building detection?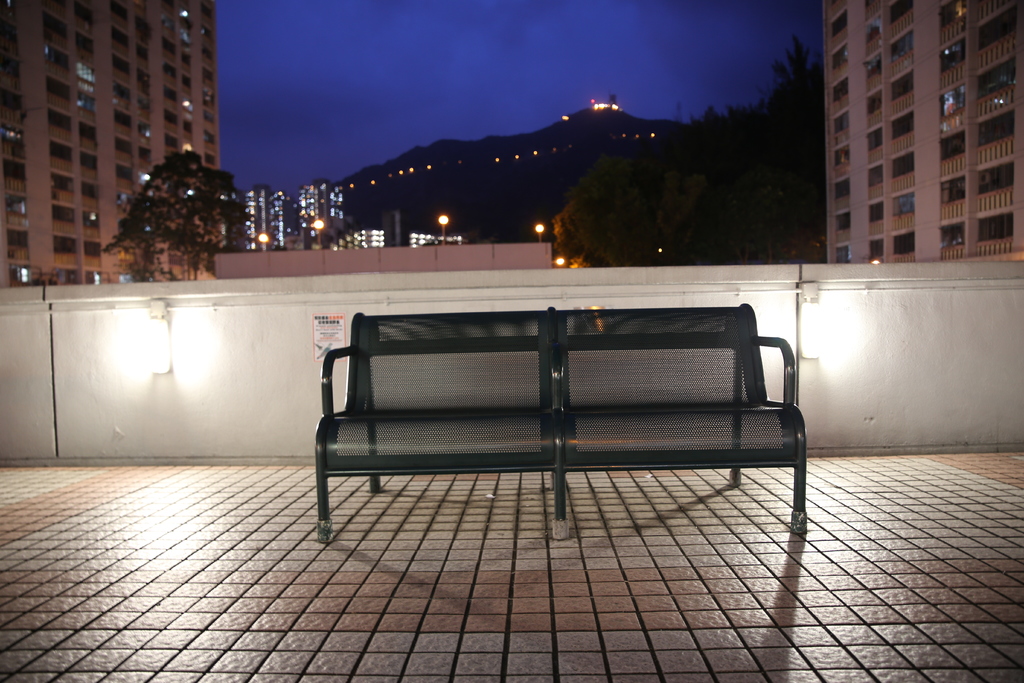
box=[0, 0, 217, 293]
